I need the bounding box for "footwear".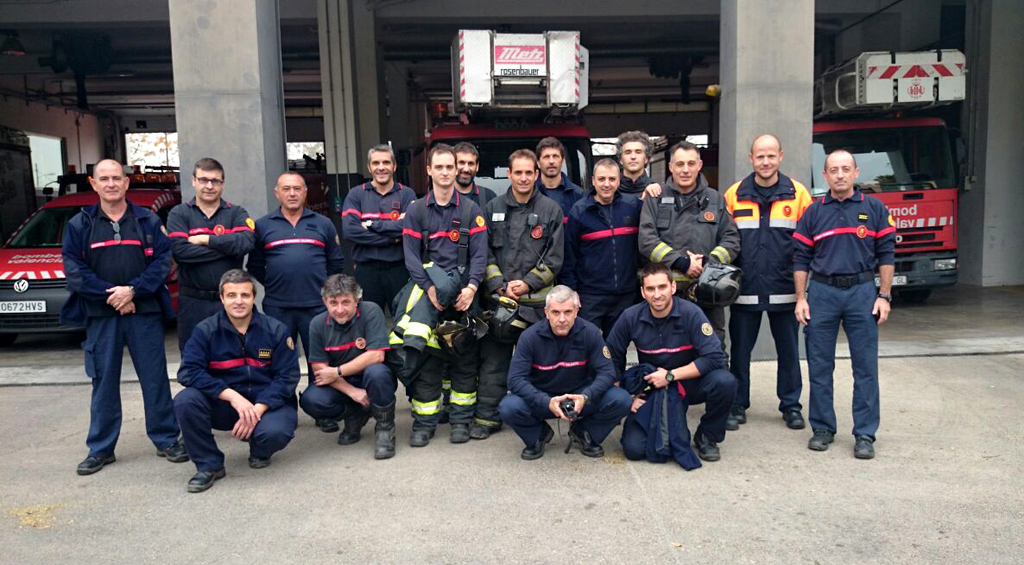
Here it is: (x1=808, y1=427, x2=838, y2=452).
